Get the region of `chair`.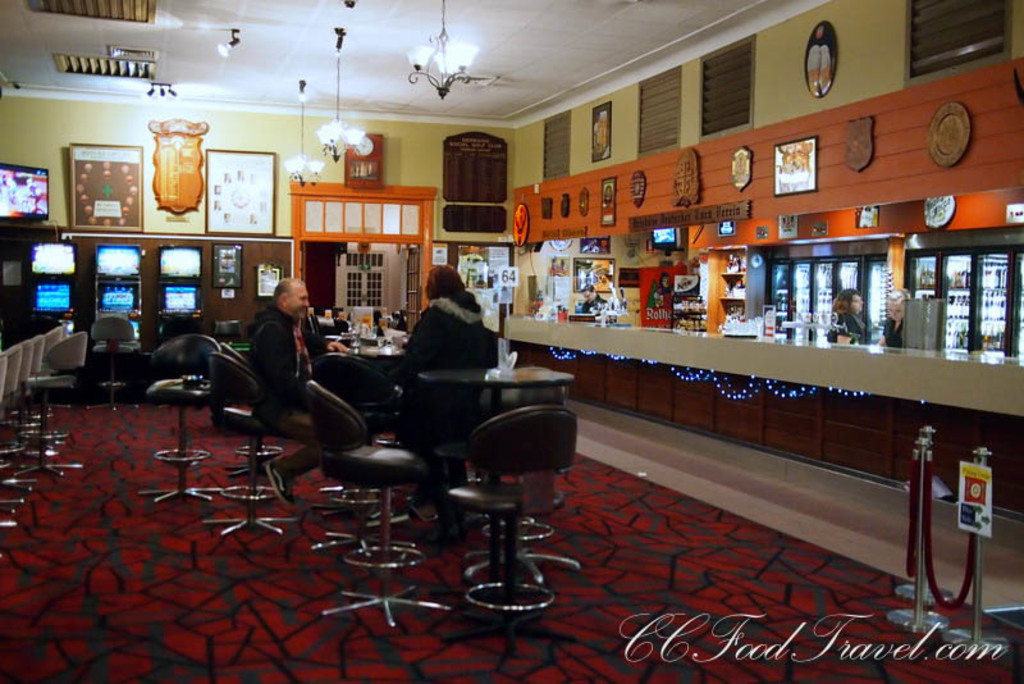
left=219, top=337, right=283, bottom=500.
